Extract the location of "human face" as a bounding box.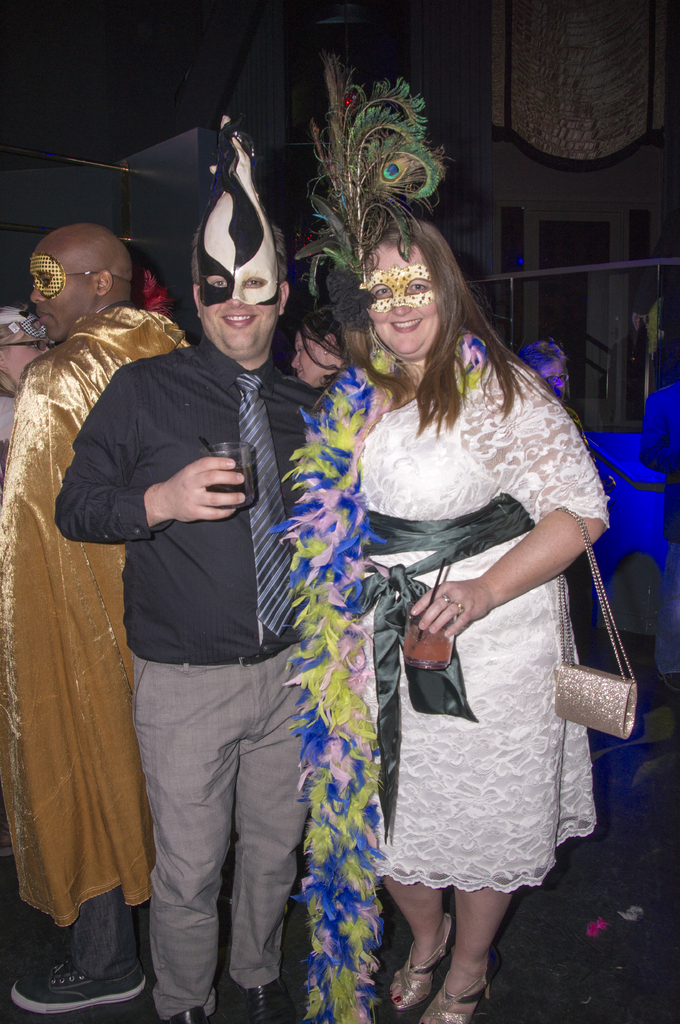
x1=0, y1=323, x2=49, y2=388.
